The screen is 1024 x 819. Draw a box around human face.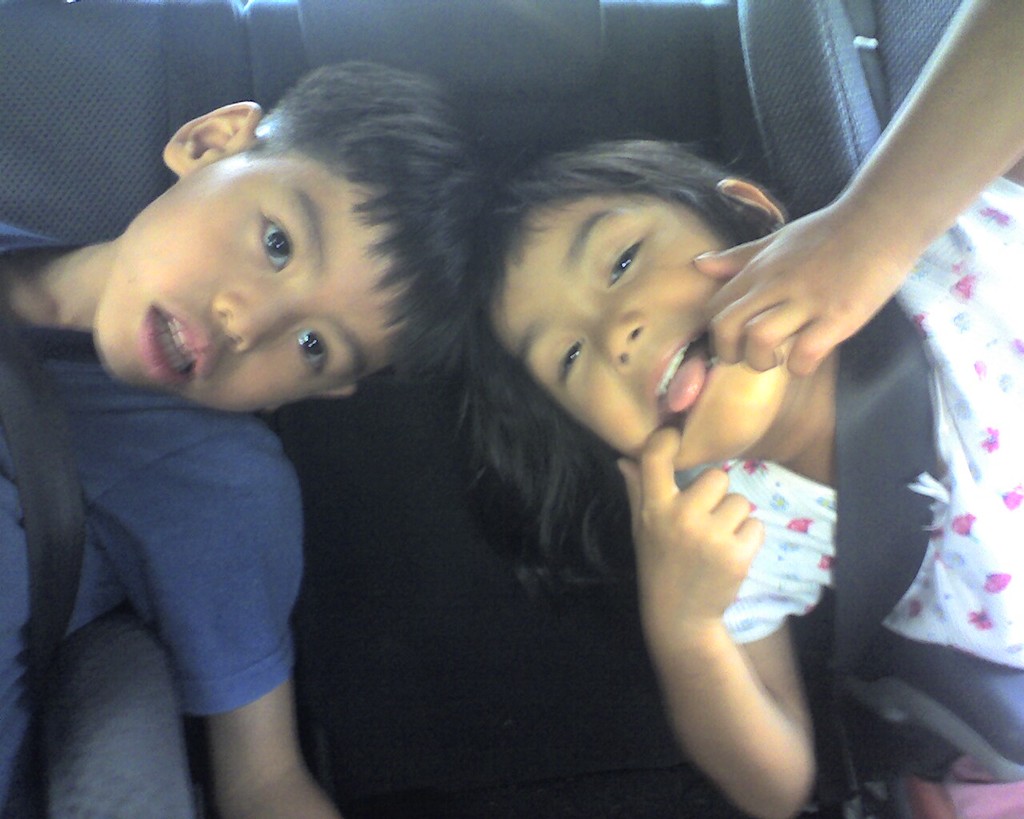
{"x1": 482, "y1": 198, "x2": 794, "y2": 474}.
